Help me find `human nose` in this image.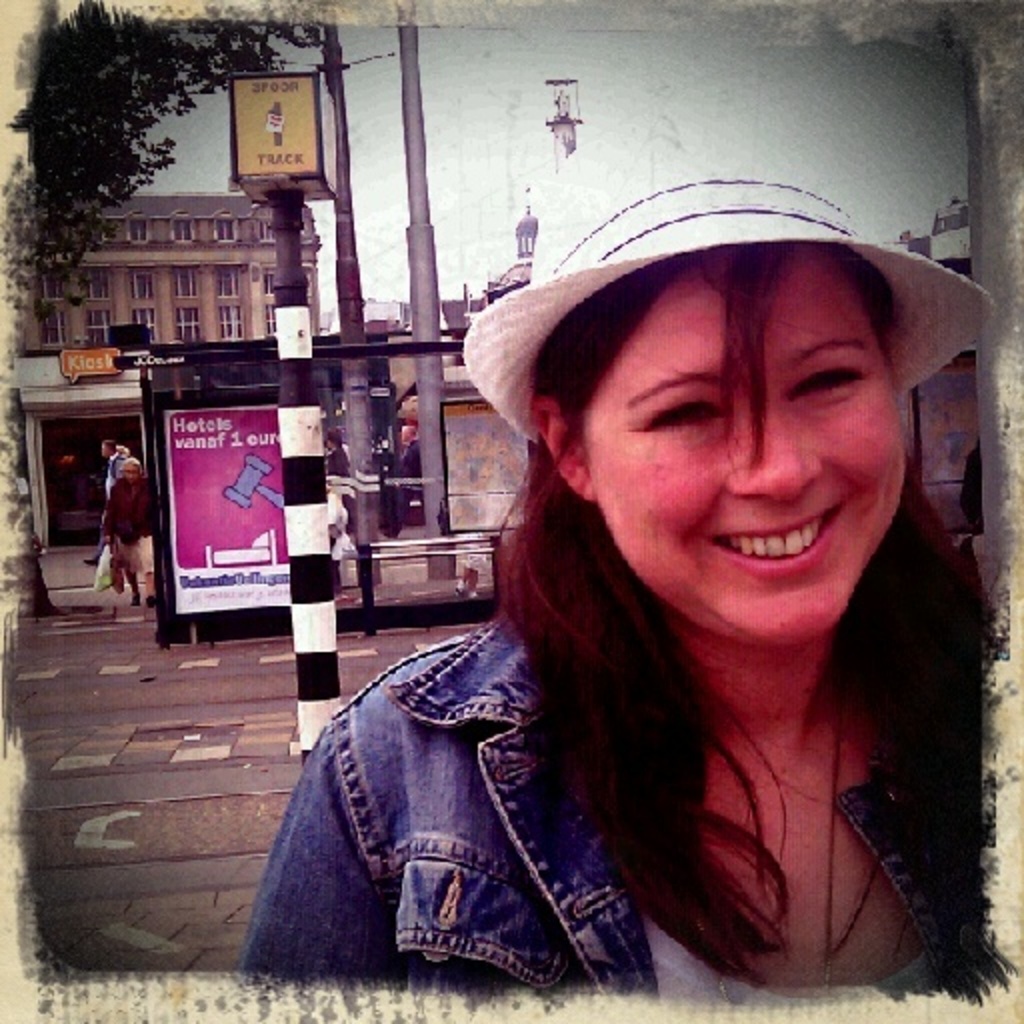
Found it: <region>722, 384, 832, 498</region>.
